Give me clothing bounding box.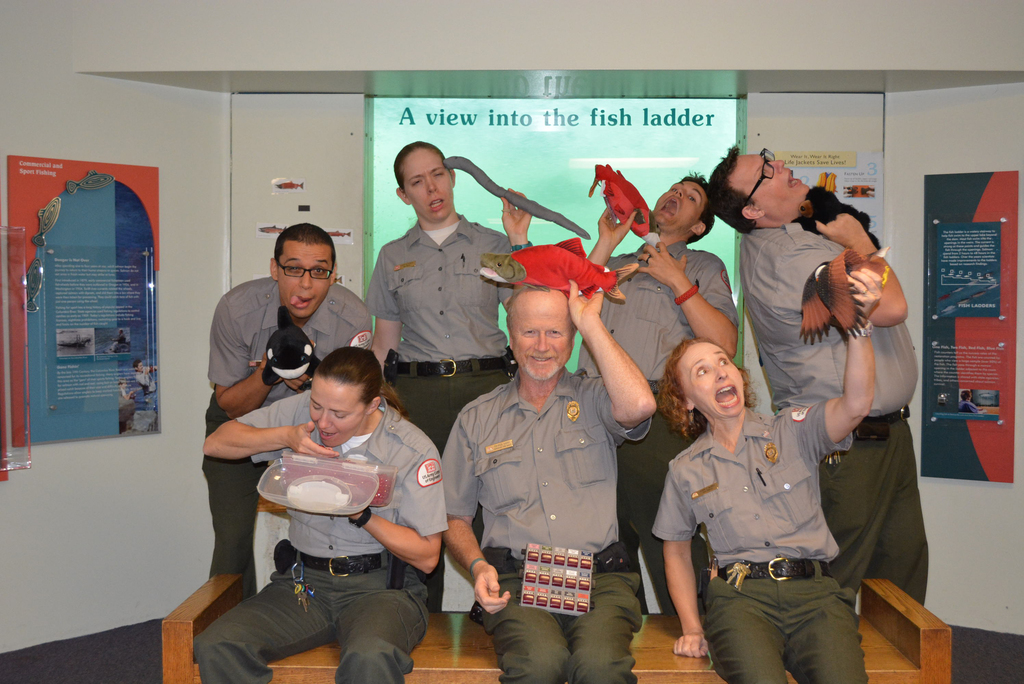
region(442, 376, 648, 683).
